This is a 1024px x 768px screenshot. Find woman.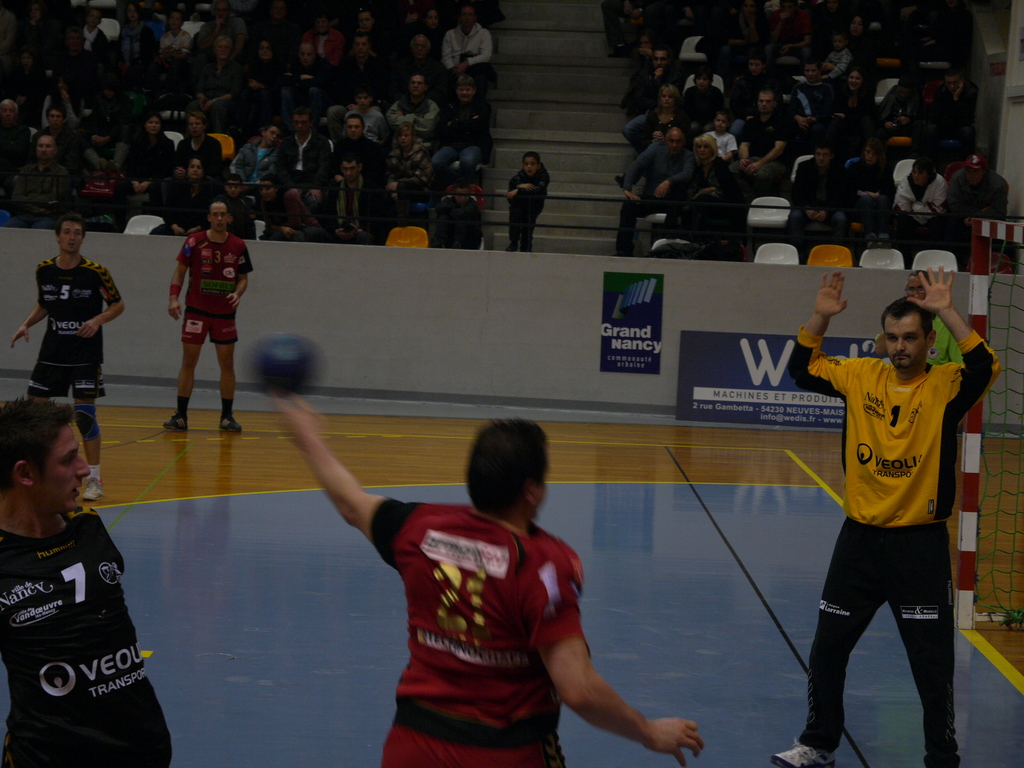
Bounding box: <box>843,11,877,69</box>.
